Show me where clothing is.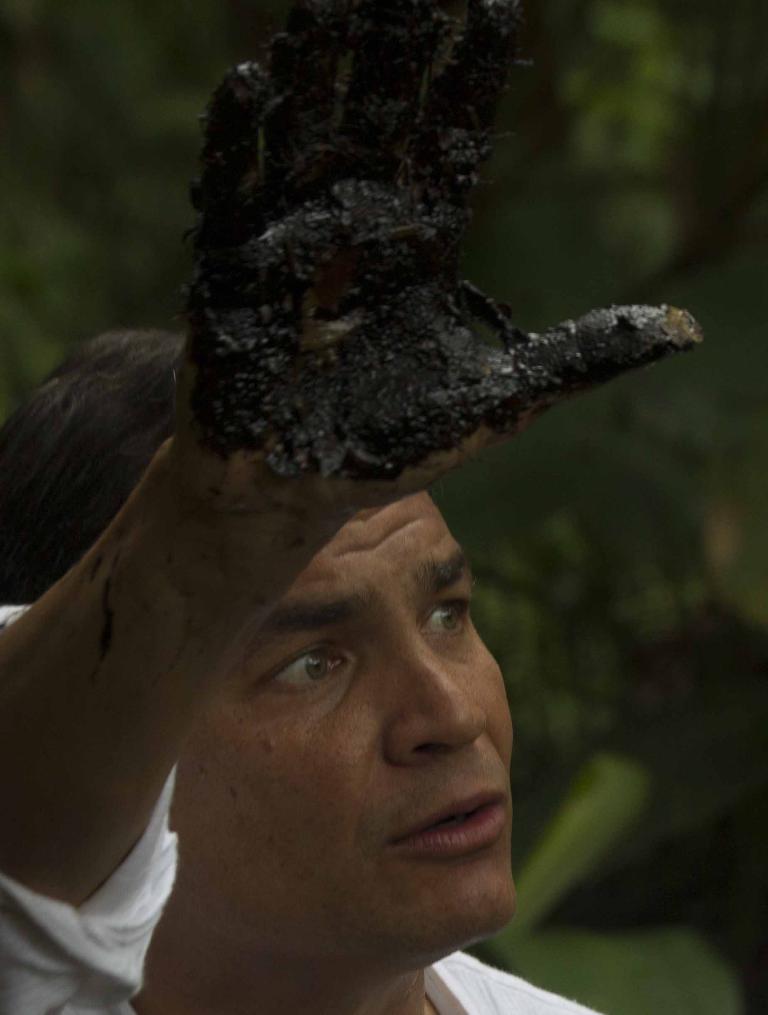
clothing is at [left=0, top=601, right=604, bottom=1014].
